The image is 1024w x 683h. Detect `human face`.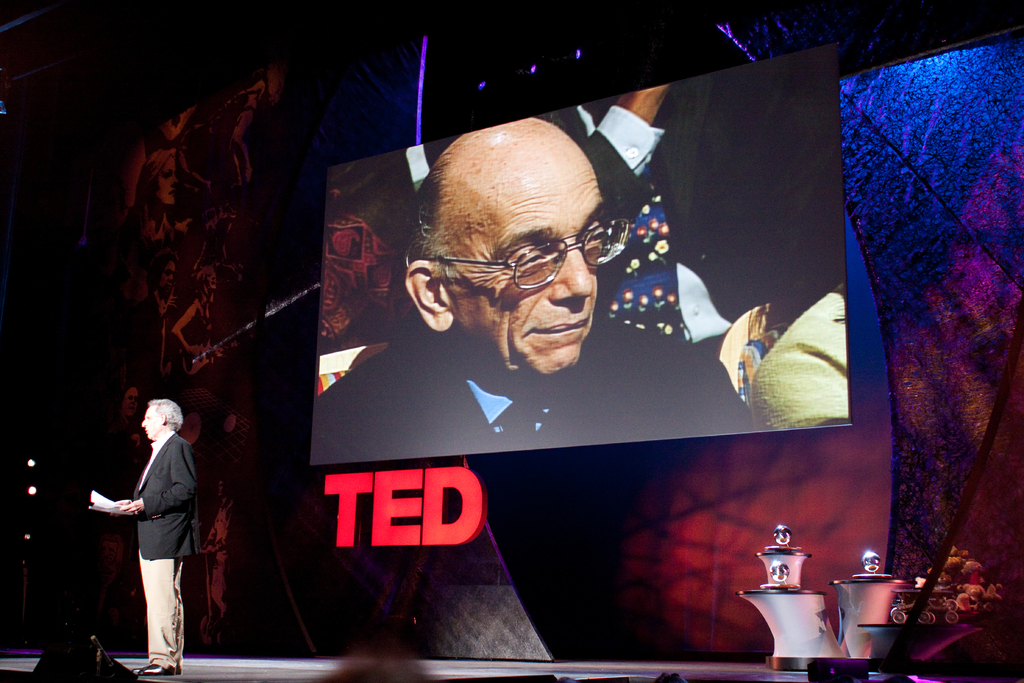
Detection: {"left": 449, "top": 130, "right": 605, "bottom": 375}.
